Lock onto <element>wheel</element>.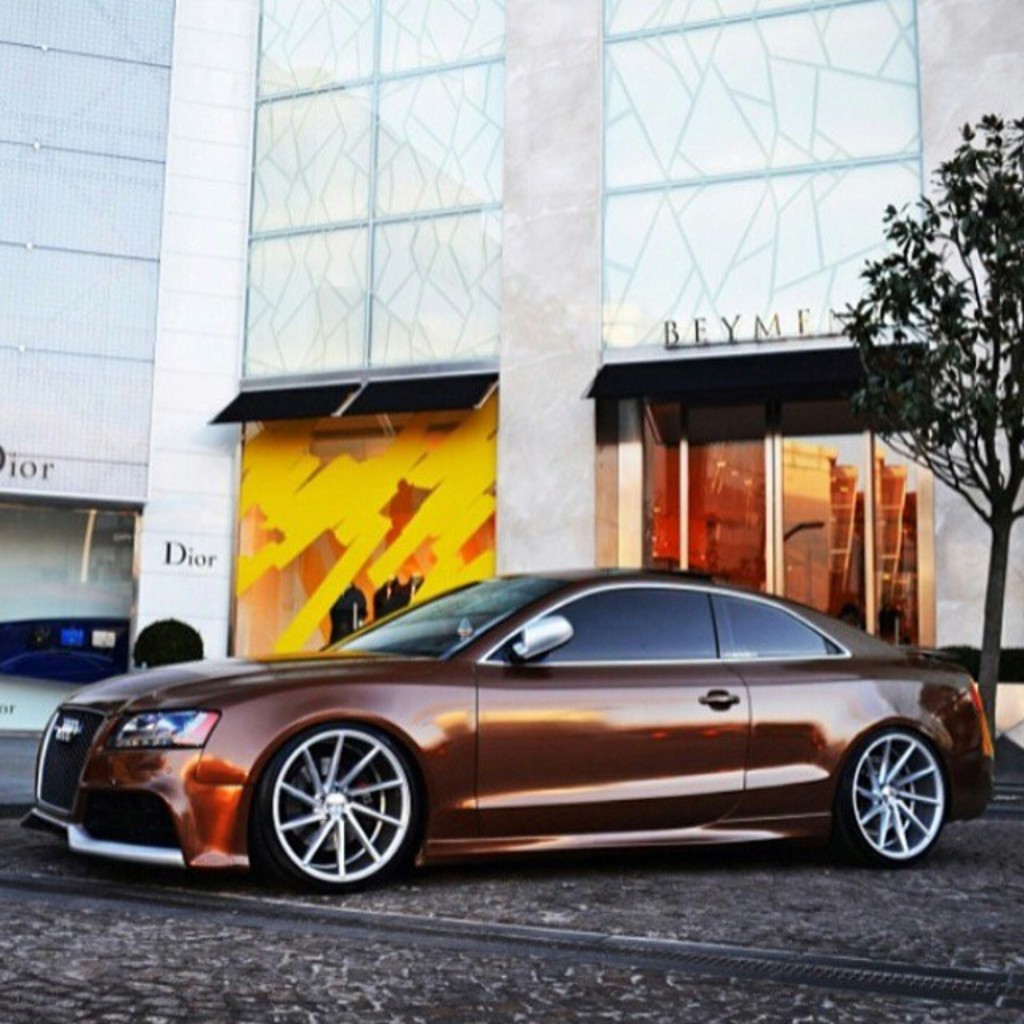
Locked: bbox=(251, 714, 429, 899).
